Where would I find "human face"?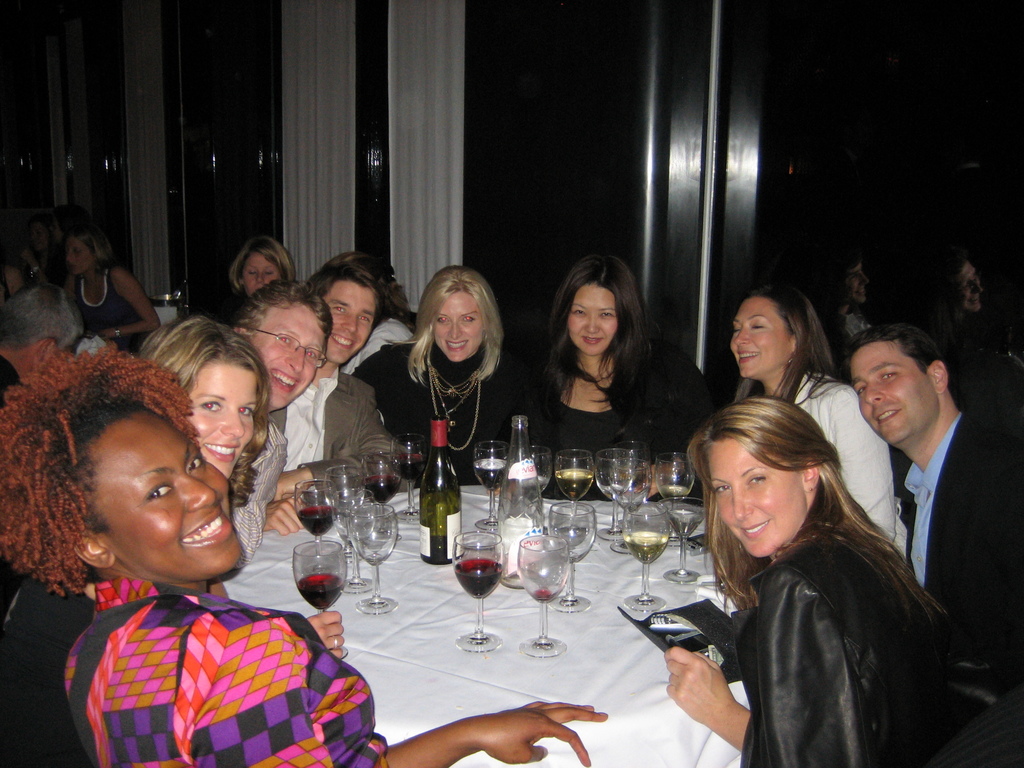
At left=189, top=356, right=257, bottom=479.
